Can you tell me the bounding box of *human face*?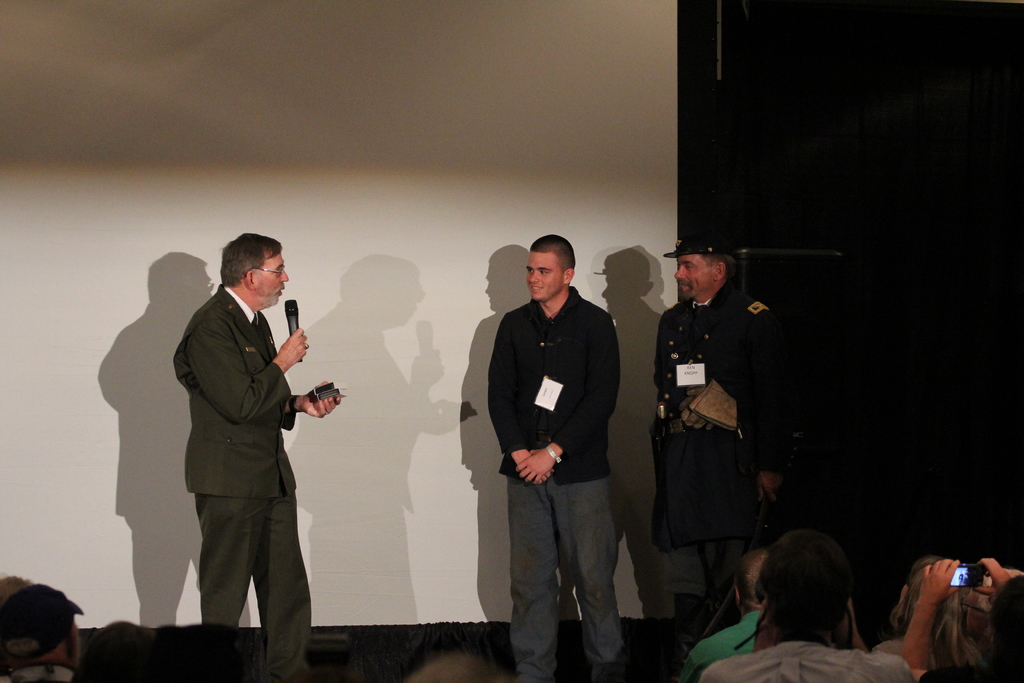
bbox=[257, 249, 289, 304].
